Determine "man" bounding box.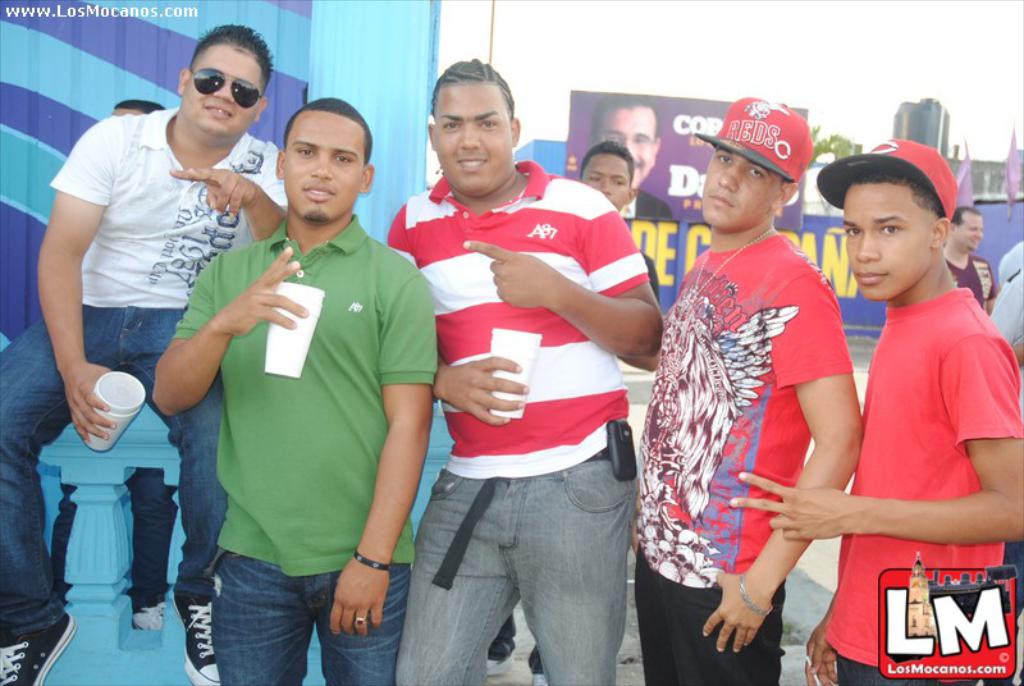
Determined: {"x1": 631, "y1": 95, "x2": 868, "y2": 685}.
